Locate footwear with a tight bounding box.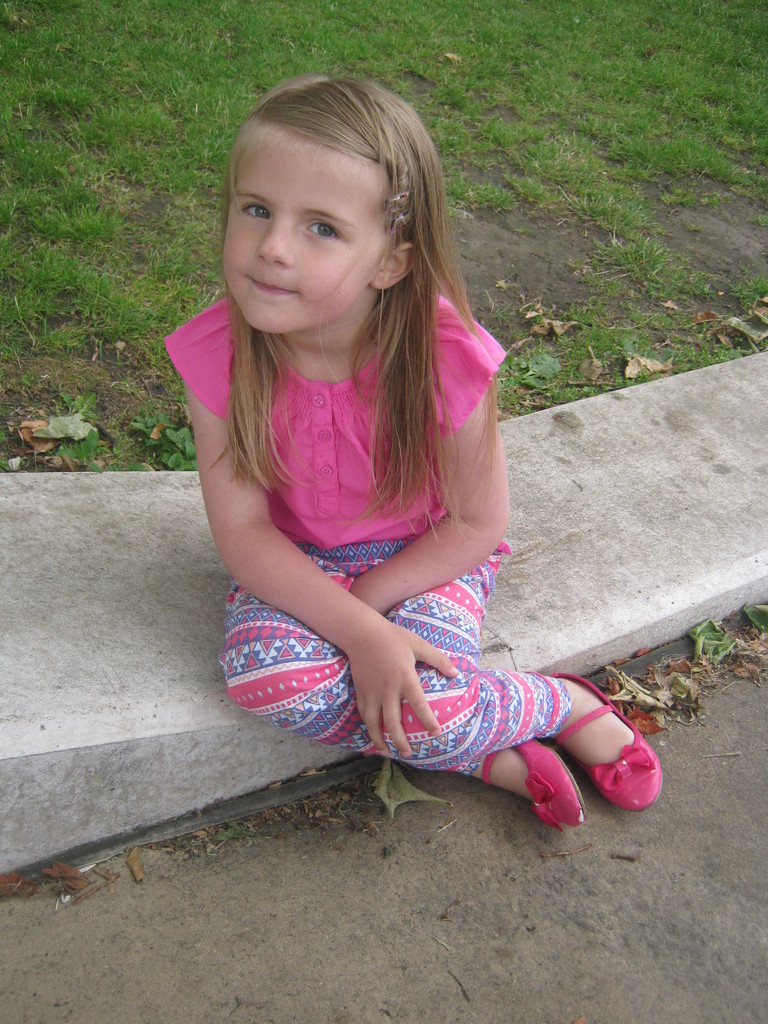
region(532, 669, 668, 815).
